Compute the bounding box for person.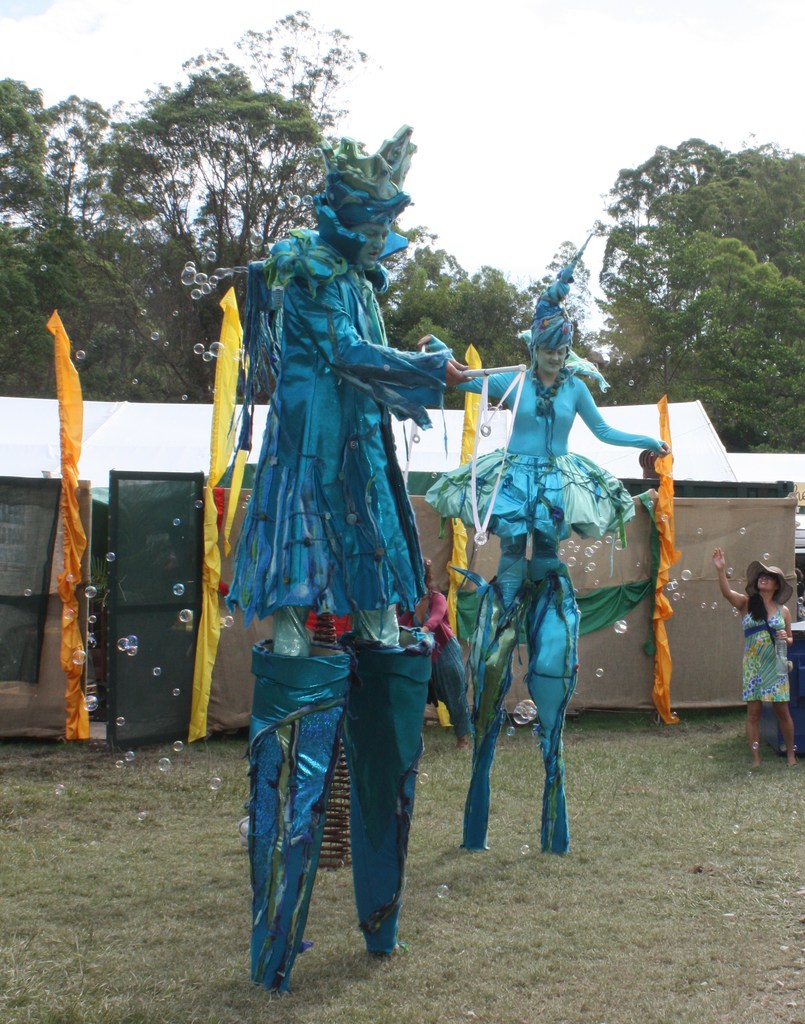
[x1=219, y1=131, x2=456, y2=920].
